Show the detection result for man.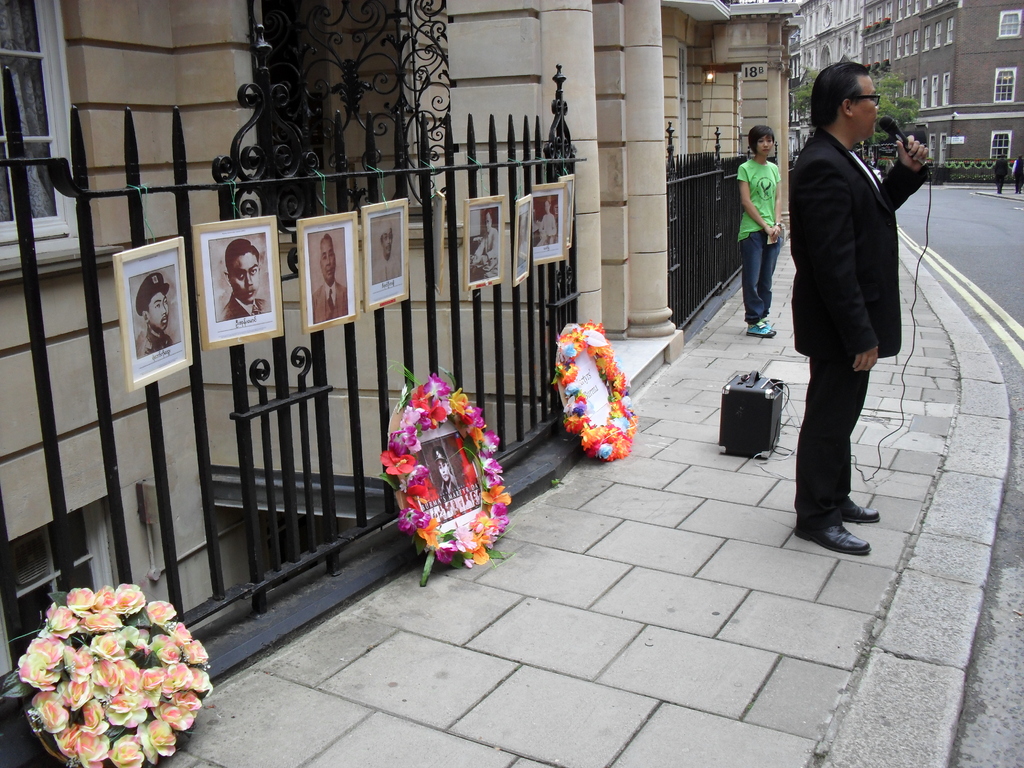
(x1=467, y1=211, x2=500, y2=276).
